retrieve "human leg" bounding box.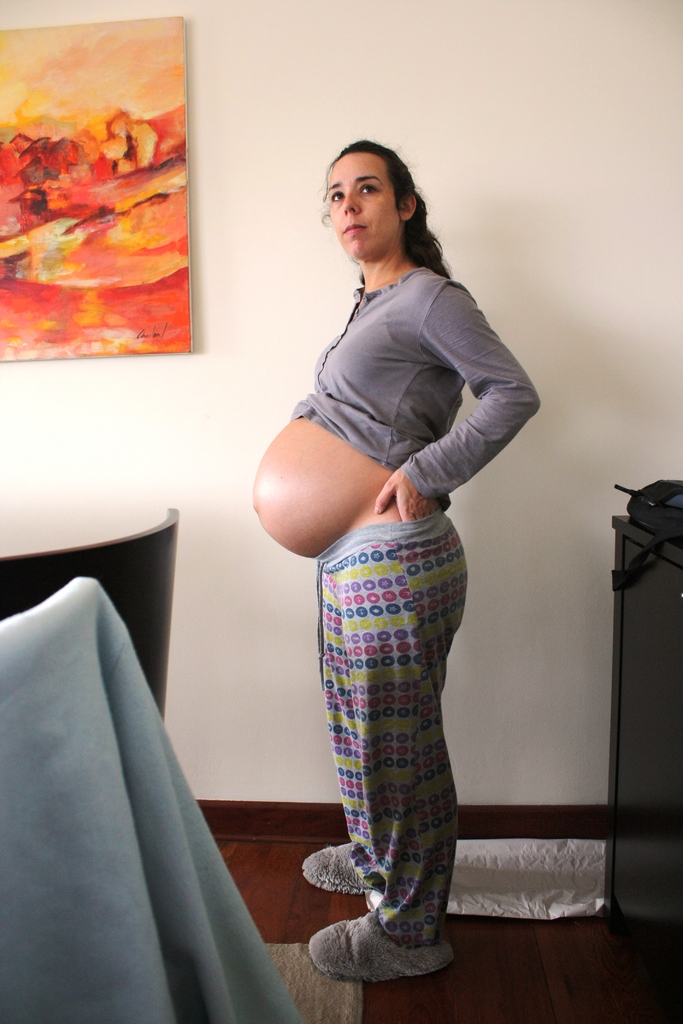
Bounding box: (left=301, top=564, right=382, bottom=899).
